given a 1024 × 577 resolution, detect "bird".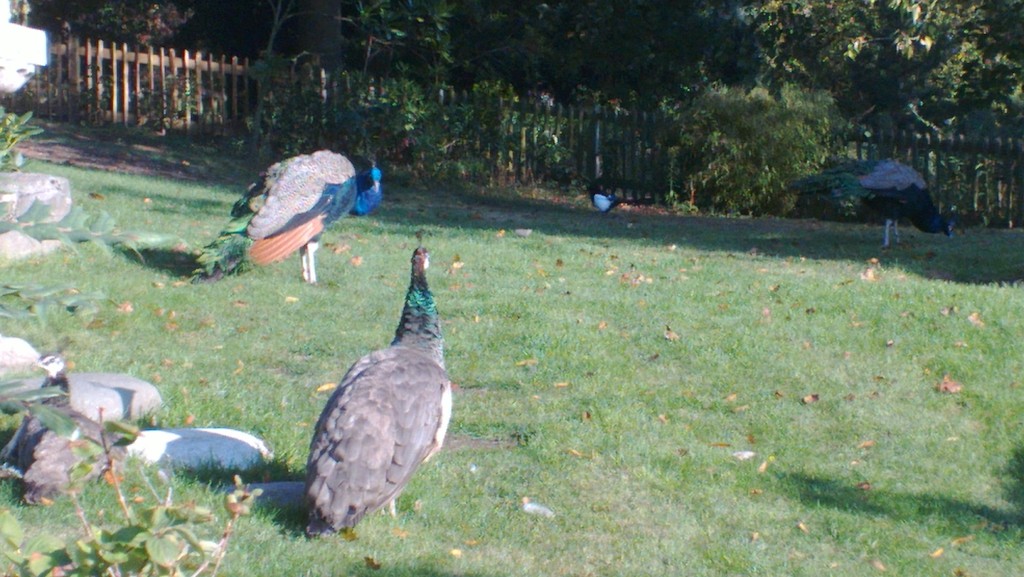
(769, 152, 968, 247).
